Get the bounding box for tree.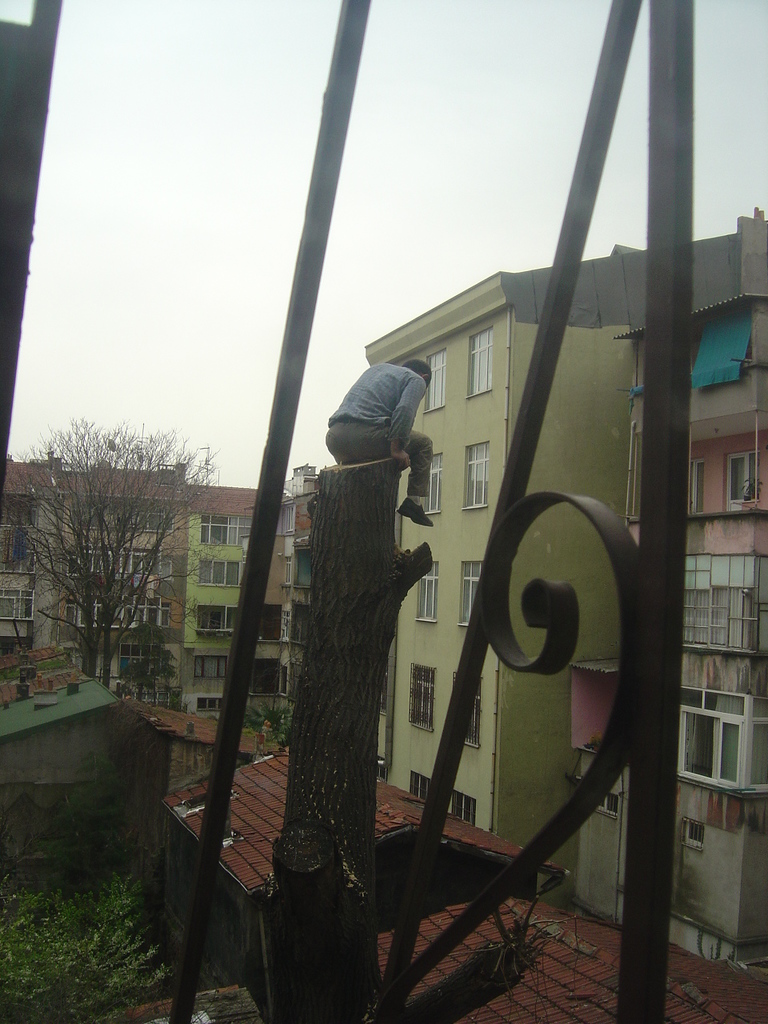
locate(38, 398, 188, 703).
